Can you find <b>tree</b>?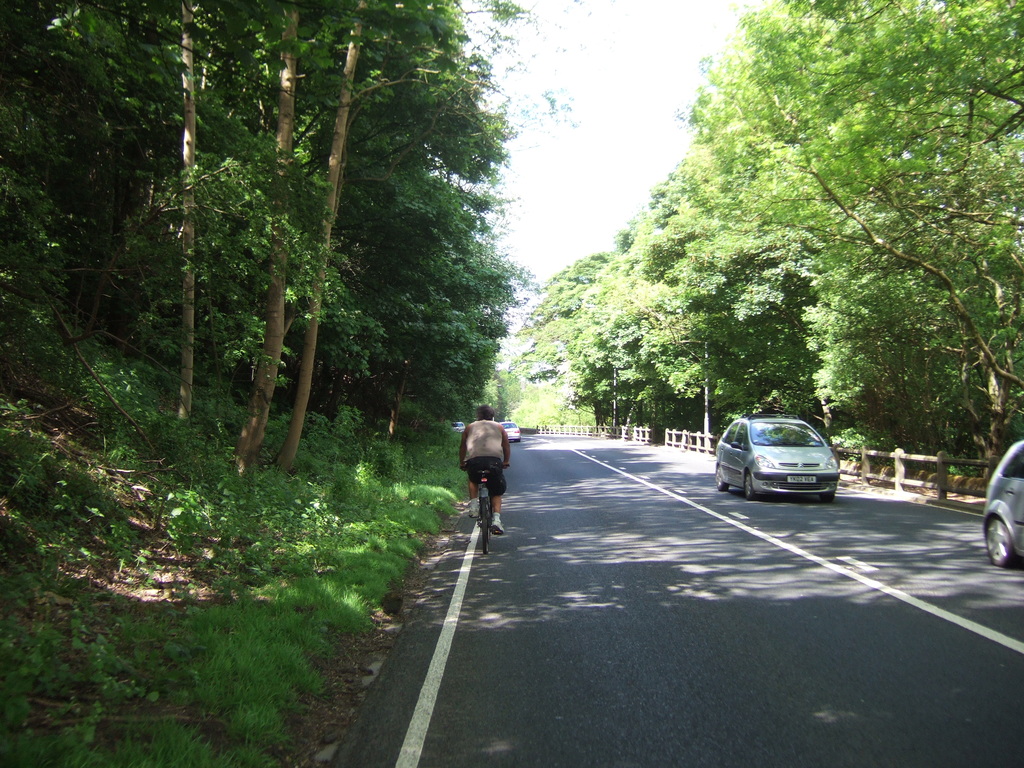
Yes, bounding box: x1=509, y1=253, x2=614, y2=405.
